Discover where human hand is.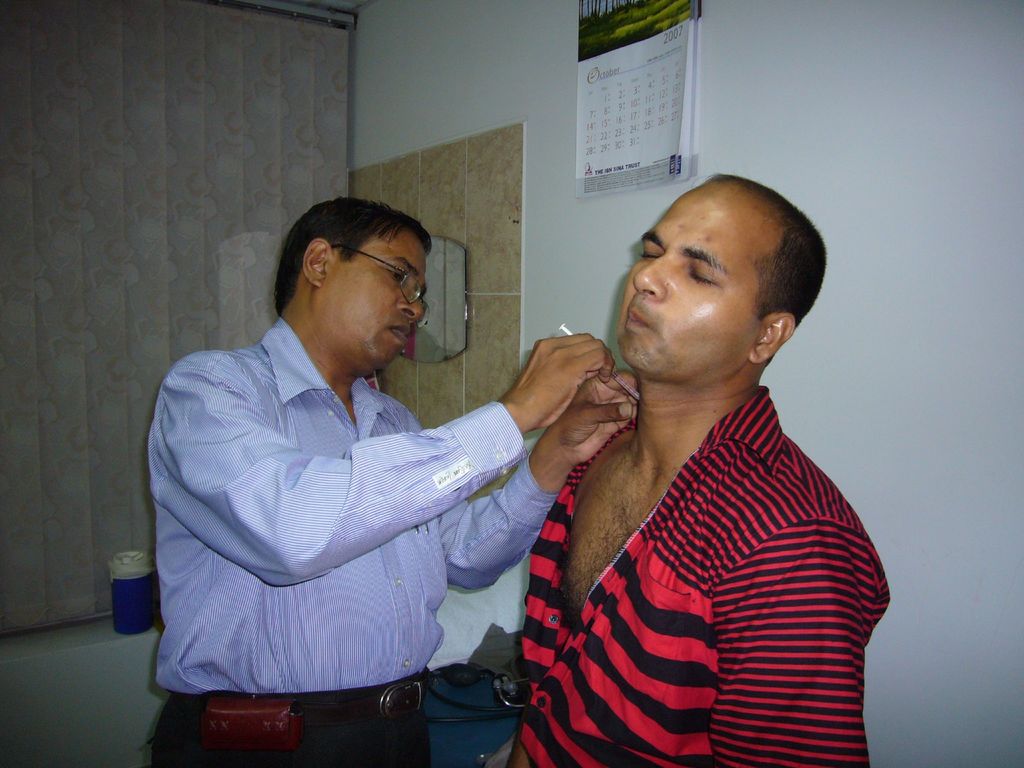
Discovered at 507,335,603,451.
